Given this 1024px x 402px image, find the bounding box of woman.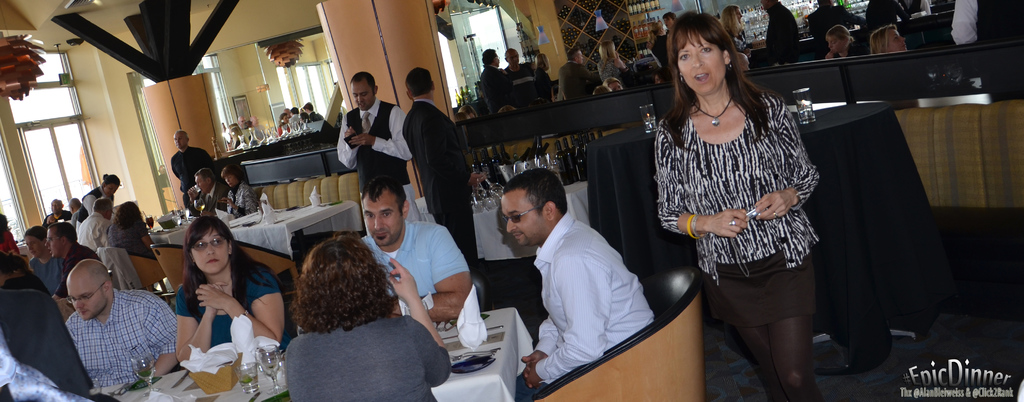
<box>285,233,452,401</box>.
